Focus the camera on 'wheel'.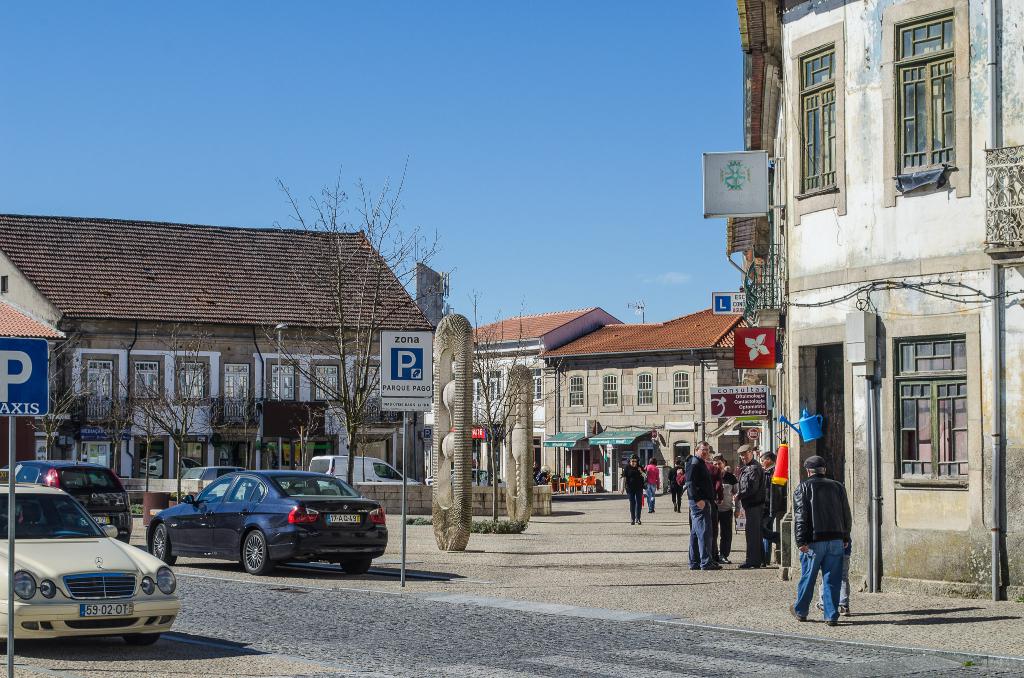
Focus region: 125, 633, 161, 650.
